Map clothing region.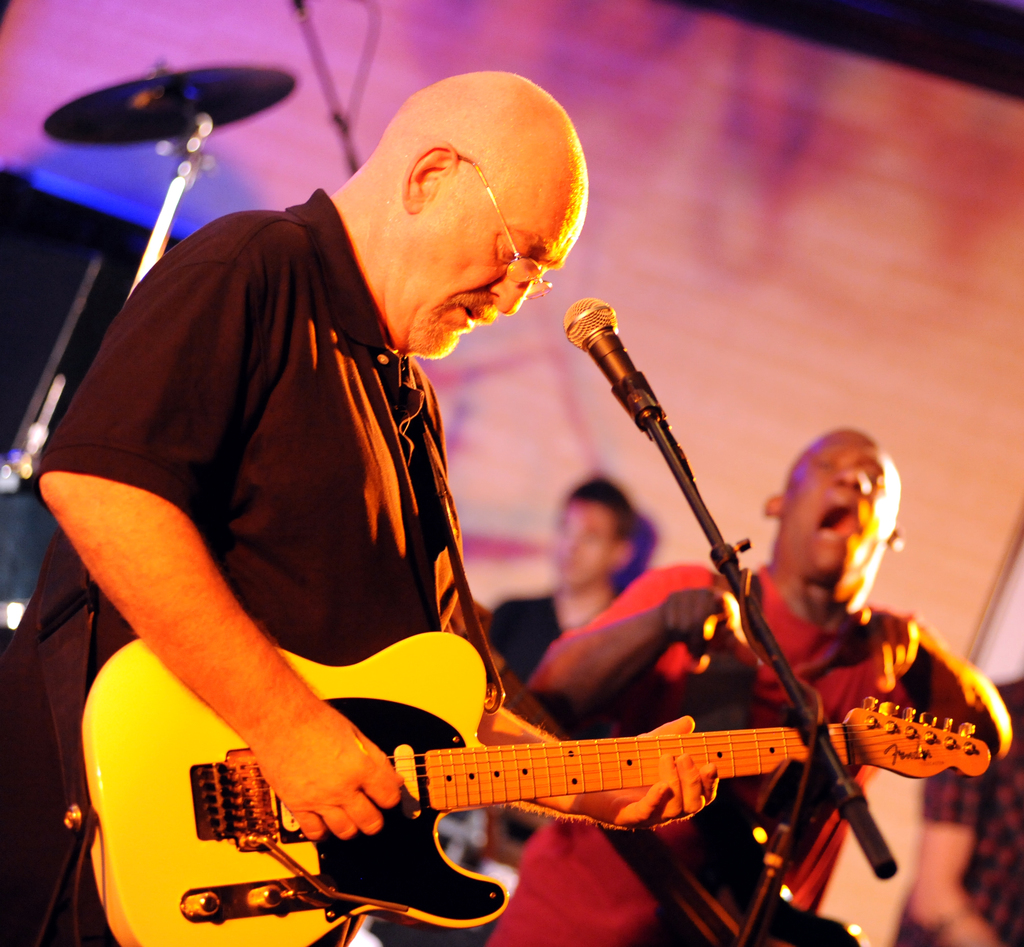
Mapped to region(60, 149, 554, 906).
